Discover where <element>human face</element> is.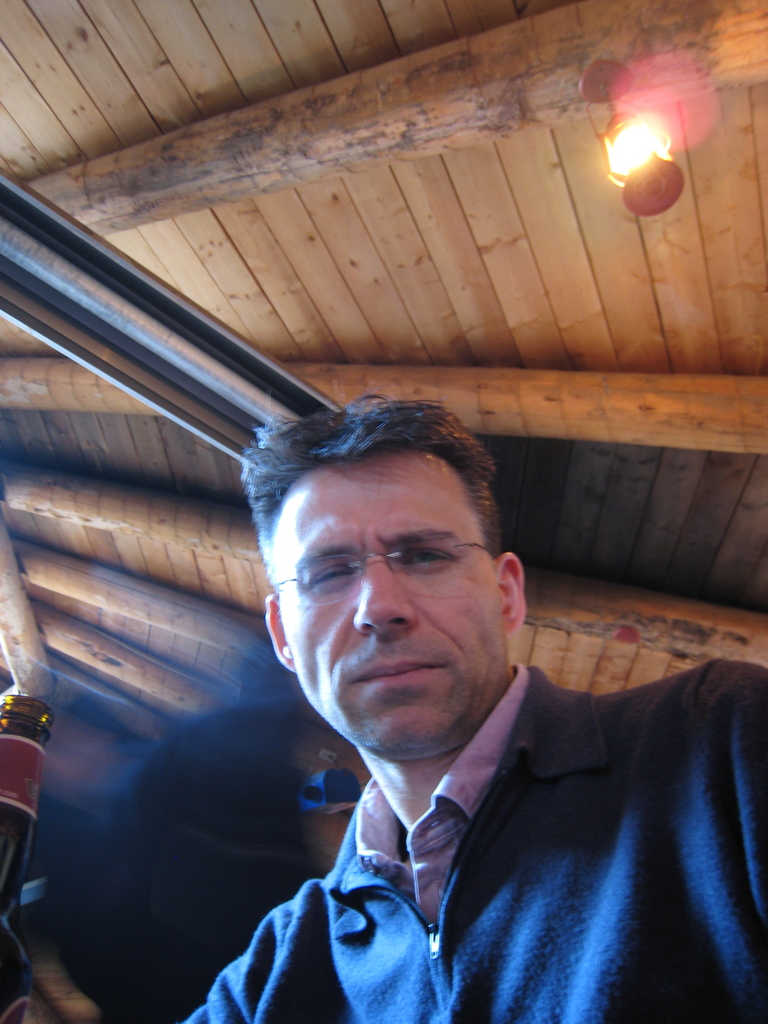
Discovered at crop(268, 444, 509, 755).
